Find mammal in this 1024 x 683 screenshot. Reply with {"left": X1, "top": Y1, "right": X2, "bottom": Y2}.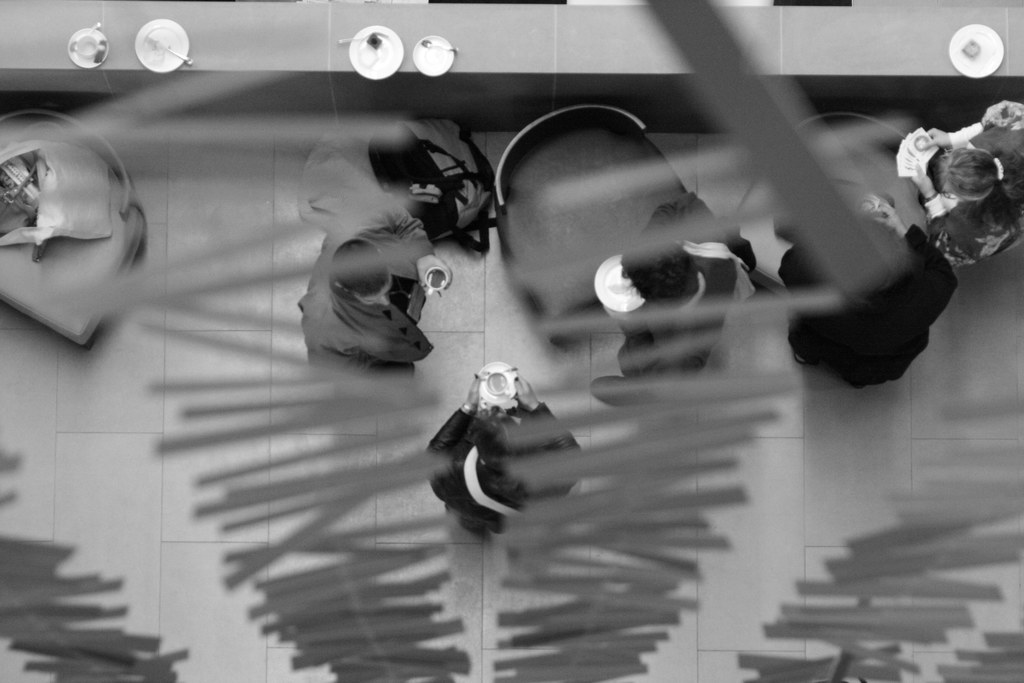
{"left": 774, "top": 200, "right": 954, "bottom": 386}.
